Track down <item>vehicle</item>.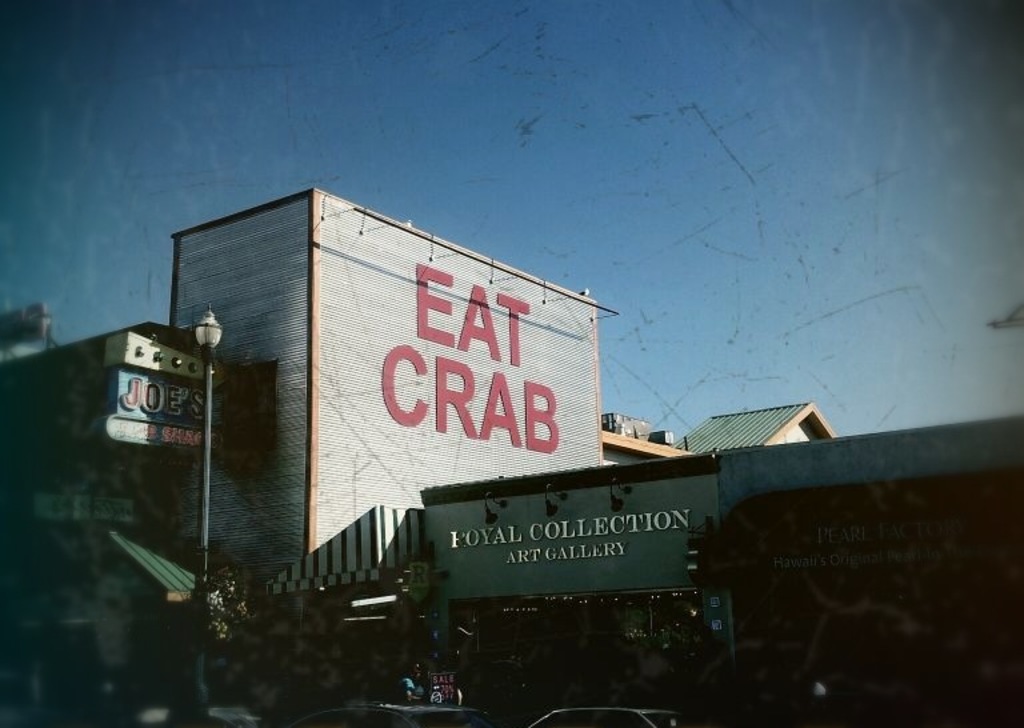
Tracked to (x1=527, y1=705, x2=689, y2=727).
